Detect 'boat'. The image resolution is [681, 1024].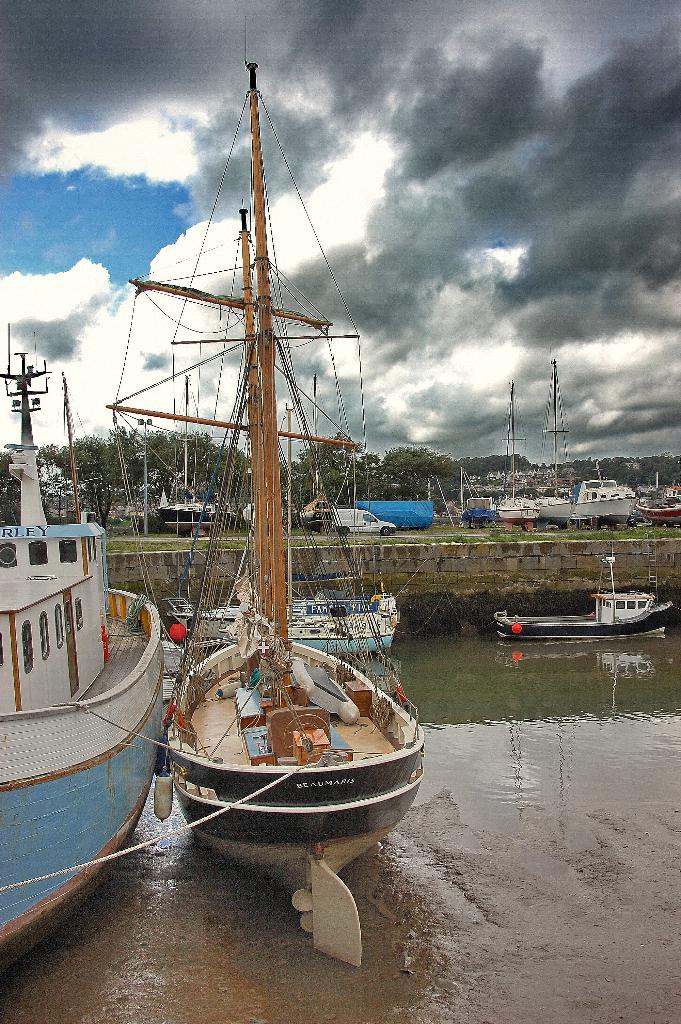
[x1=154, y1=371, x2=275, y2=532].
